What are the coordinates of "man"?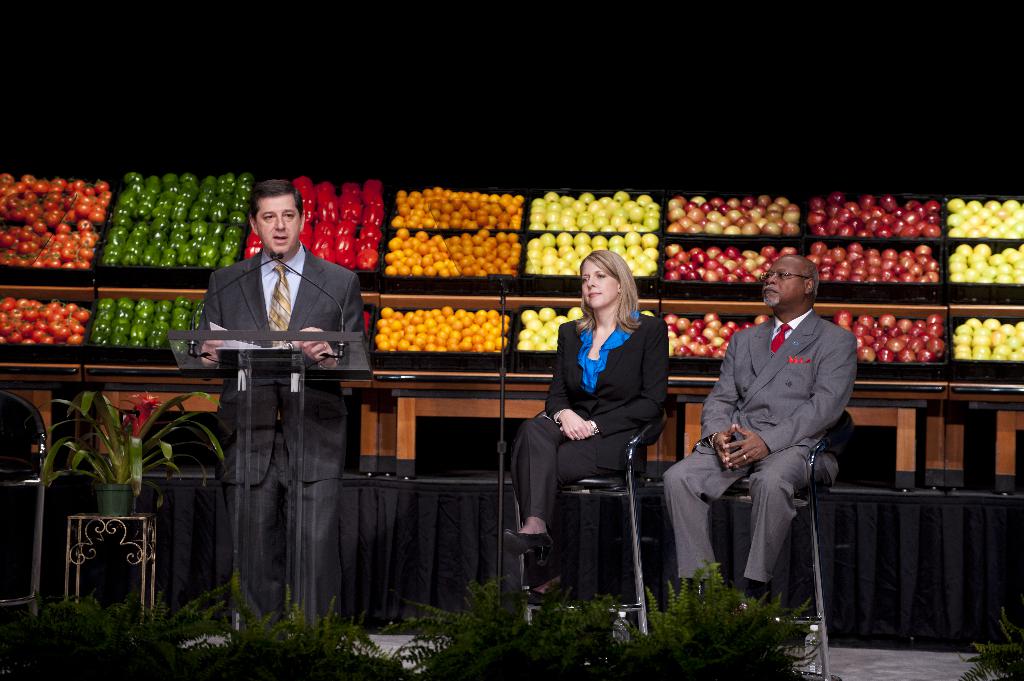
[654,253,856,613].
